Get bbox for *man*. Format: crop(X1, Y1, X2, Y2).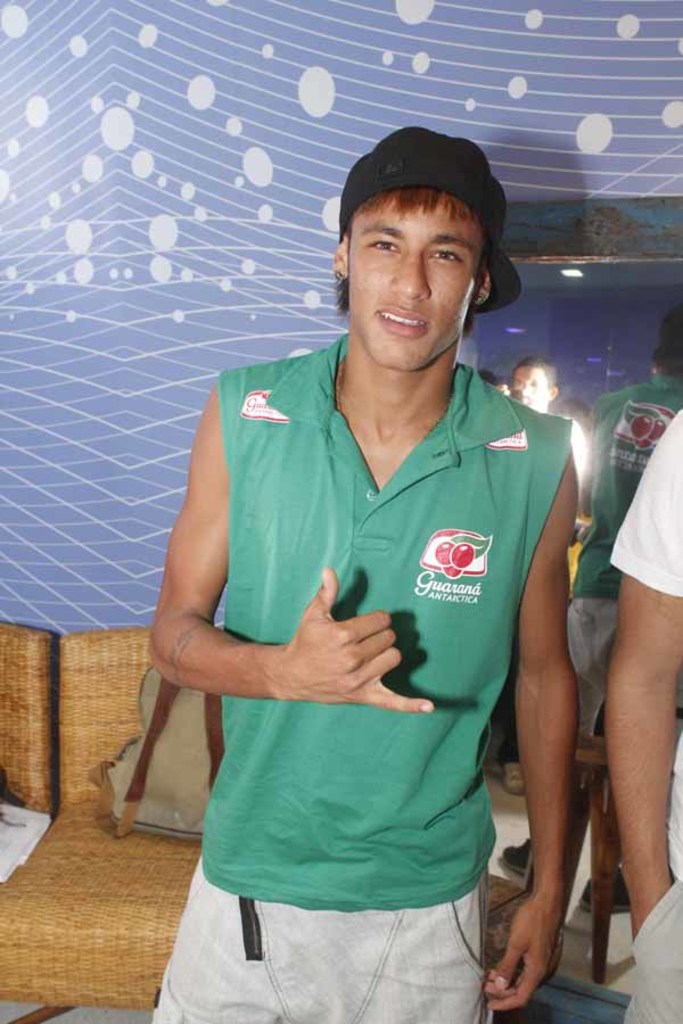
crop(127, 123, 611, 966).
